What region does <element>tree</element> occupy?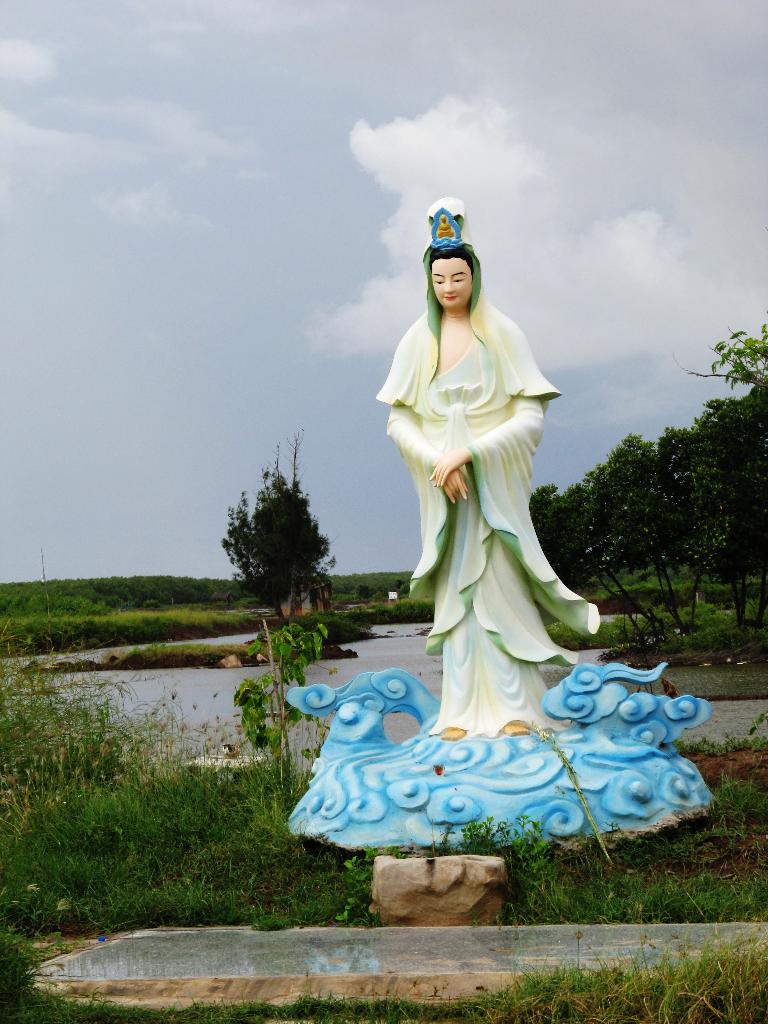
223 431 335 620.
